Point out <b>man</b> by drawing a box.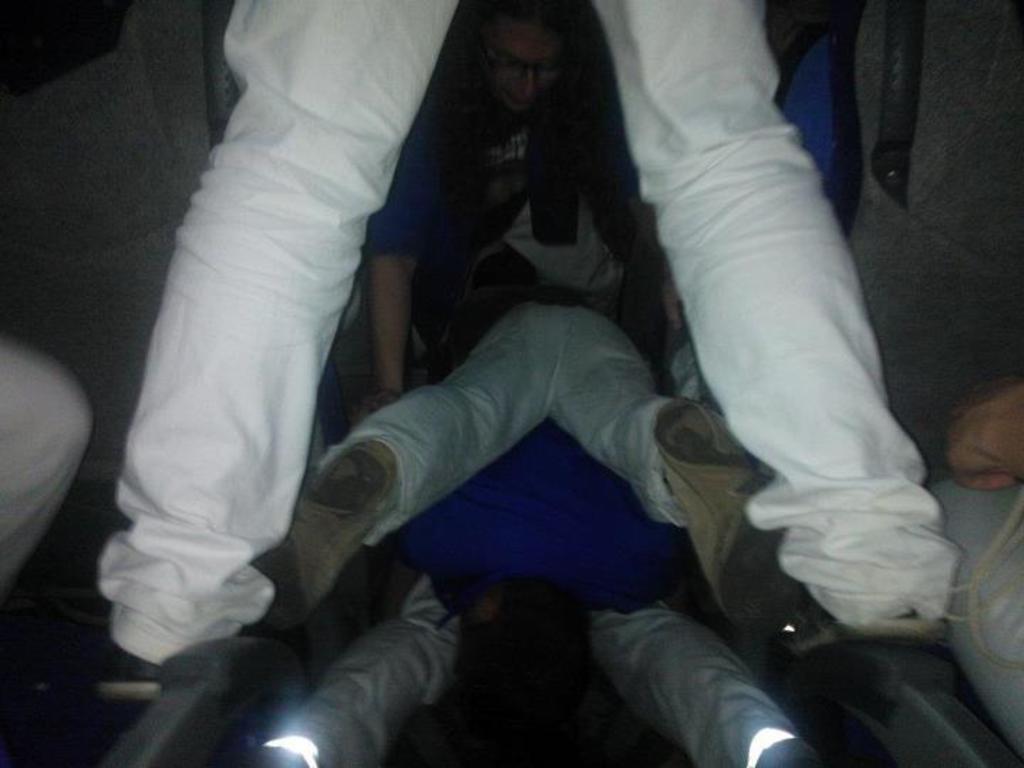
bbox=(253, 290, 814, 637).
